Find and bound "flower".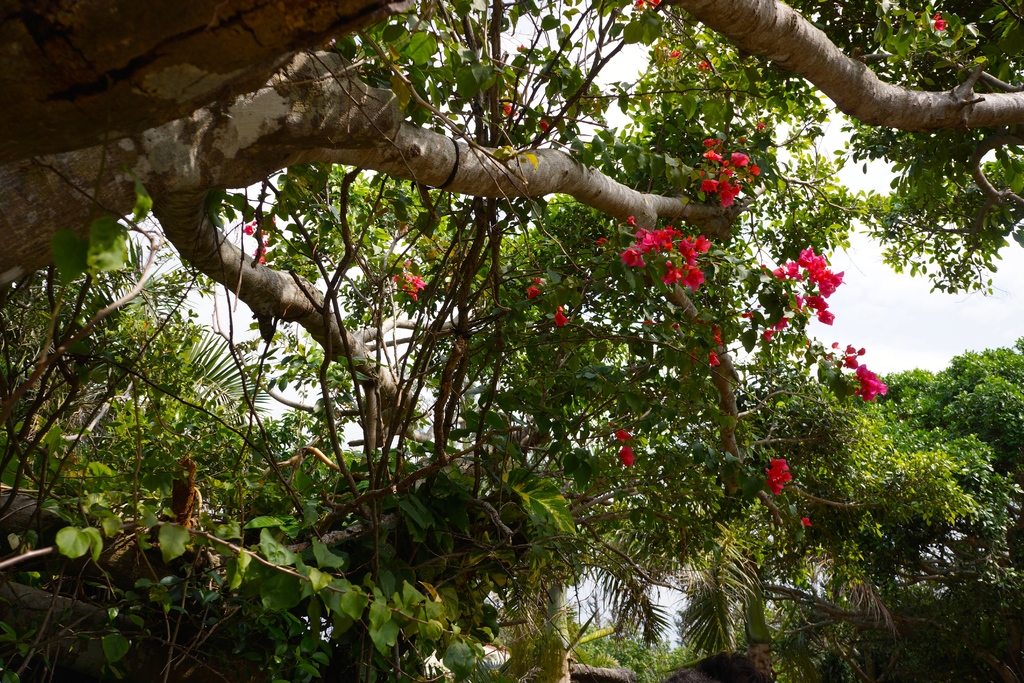
Bound: [left=525, top=283, right=540, bottom=299].
